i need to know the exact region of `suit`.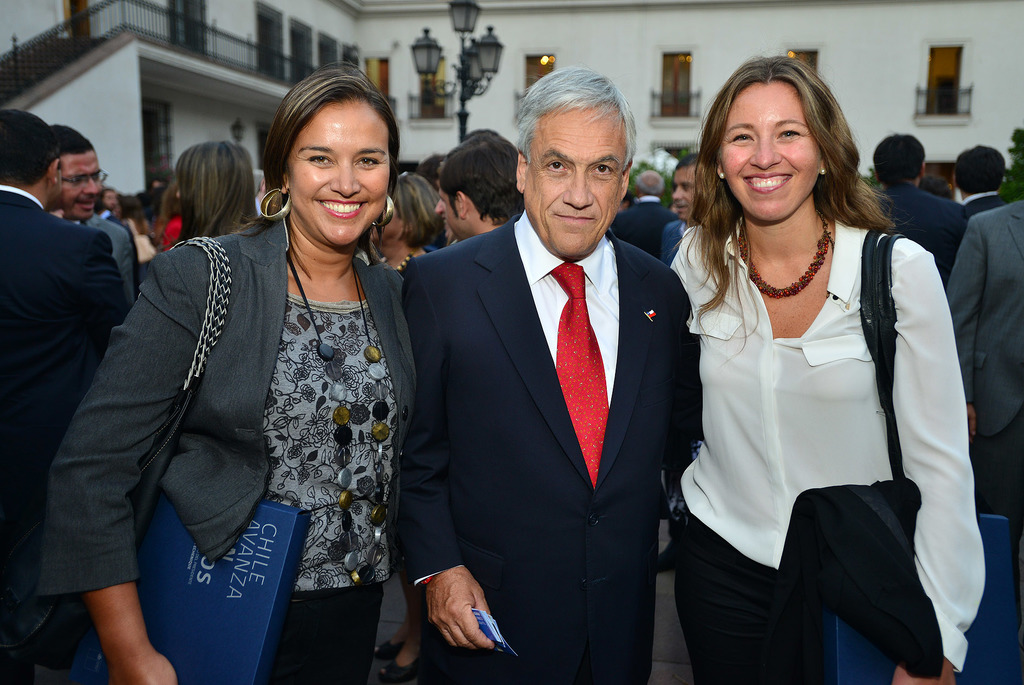
Region: pyautogui.locateOnScreen(660, 216, 691, 264).
